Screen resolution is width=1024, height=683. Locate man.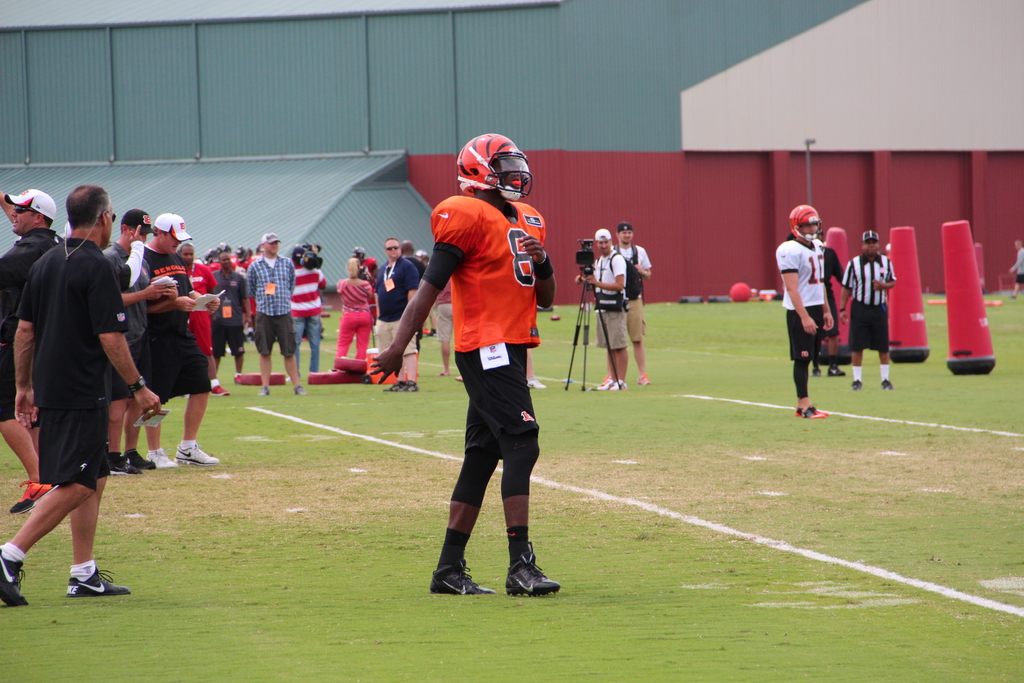
594,226,634,390.
